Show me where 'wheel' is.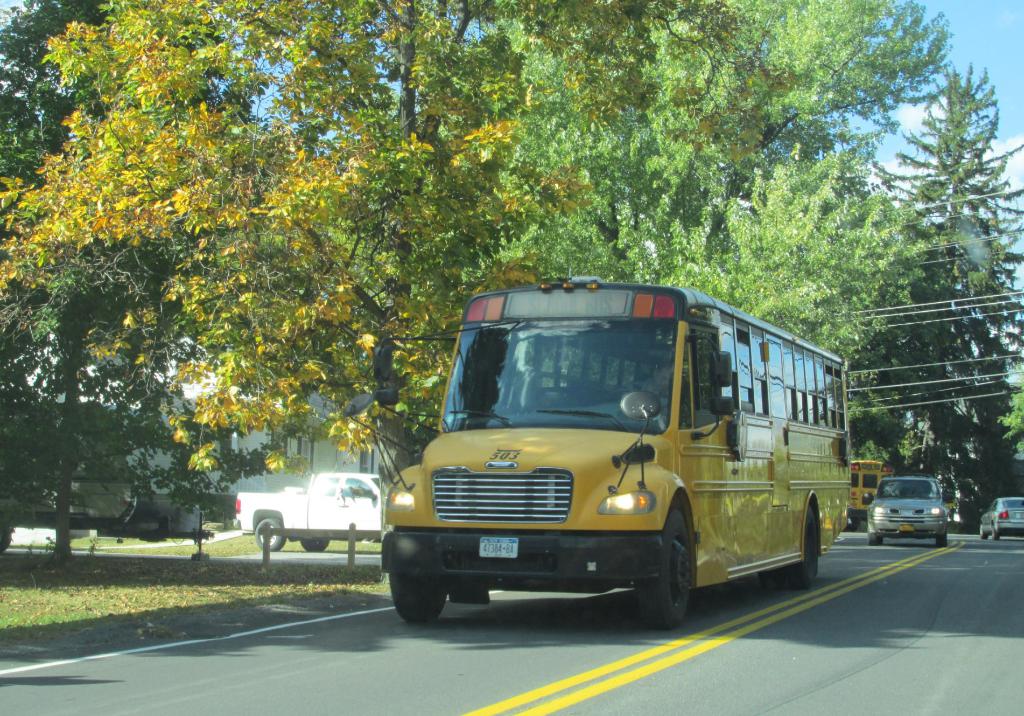
'wheel' is at box(937, 531, 948, 548).
